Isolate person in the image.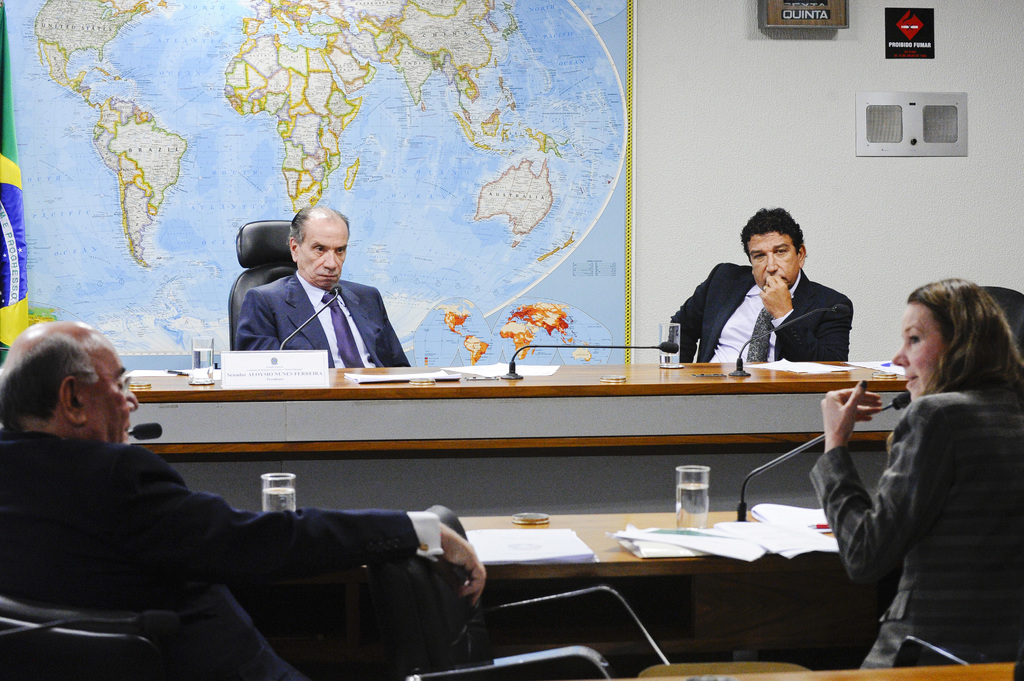
Isolated region: (0, 319, 486, 666).
